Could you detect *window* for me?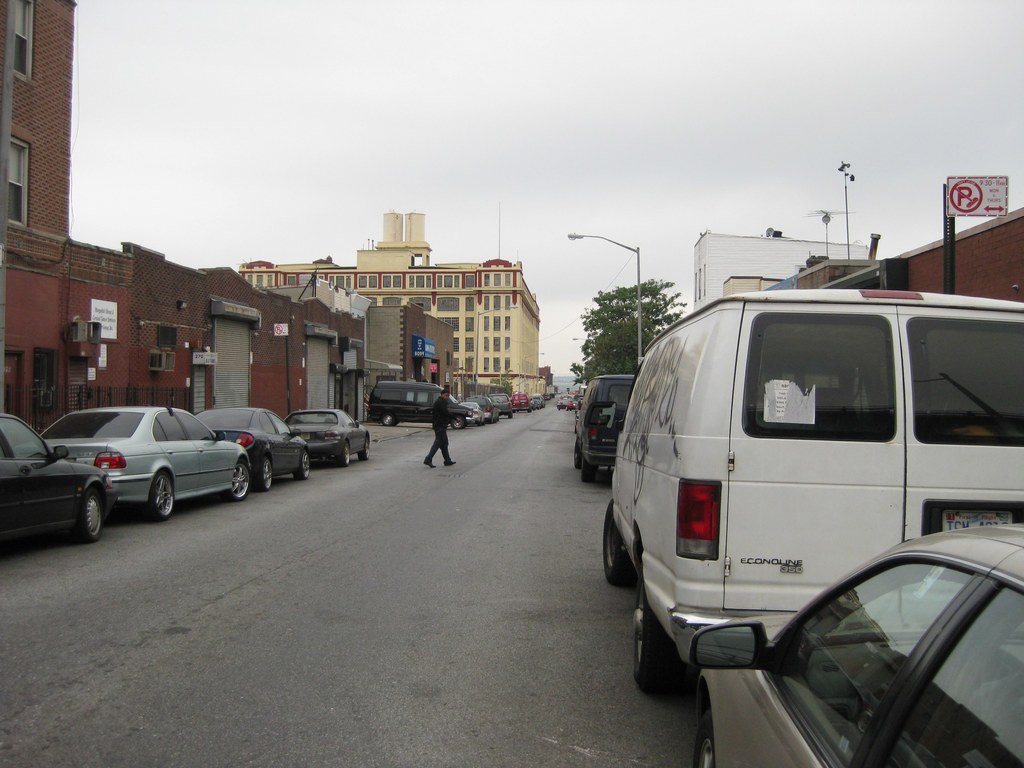
Detection result: x1=484, y1=295, x2=511, y2=310.
